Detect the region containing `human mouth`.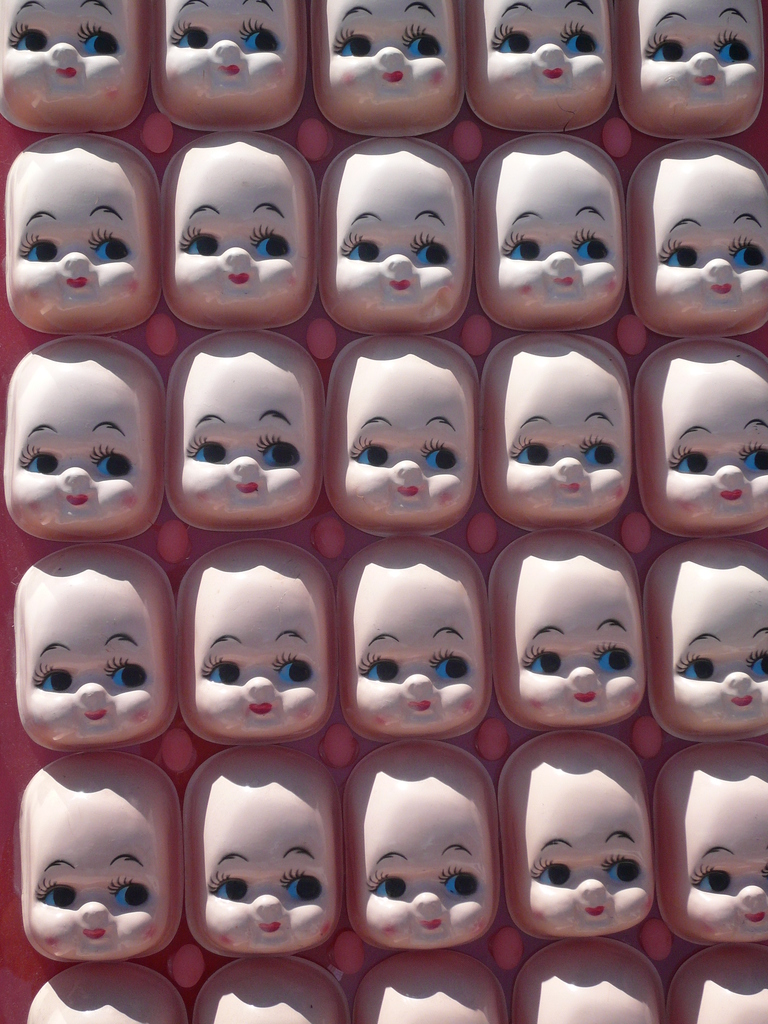
{"x1": 413, "y1": 703, "x2": 429, "y2": 712}.
